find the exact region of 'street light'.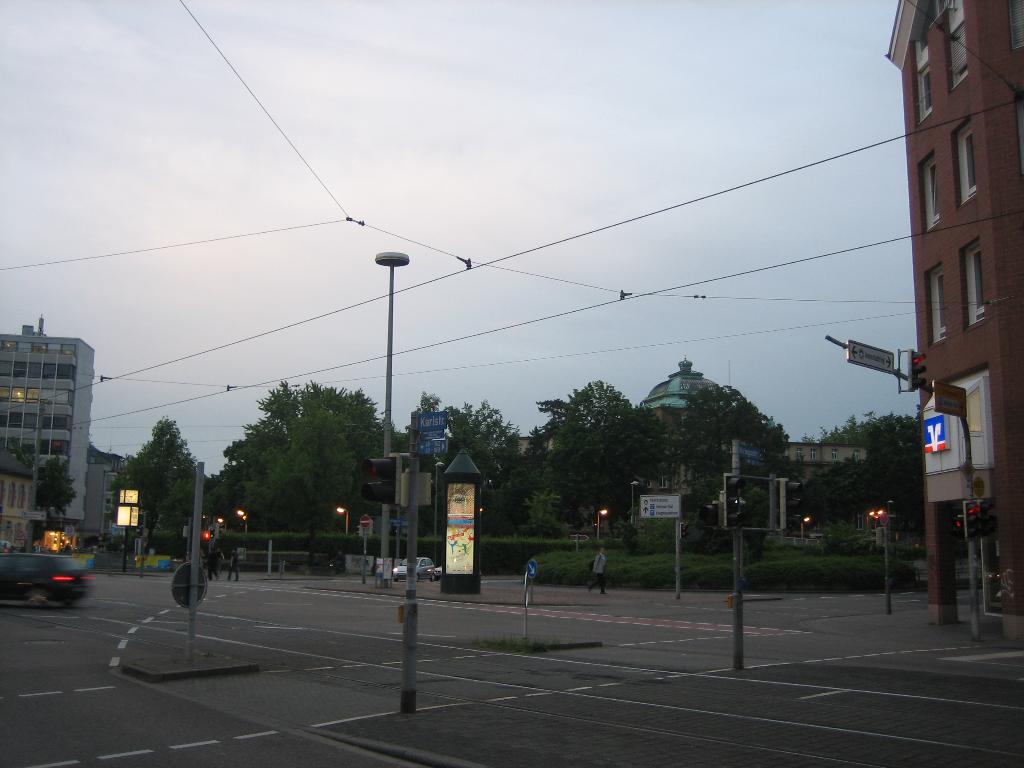
Exact region: bbox=[598, 508, 608, 545].
